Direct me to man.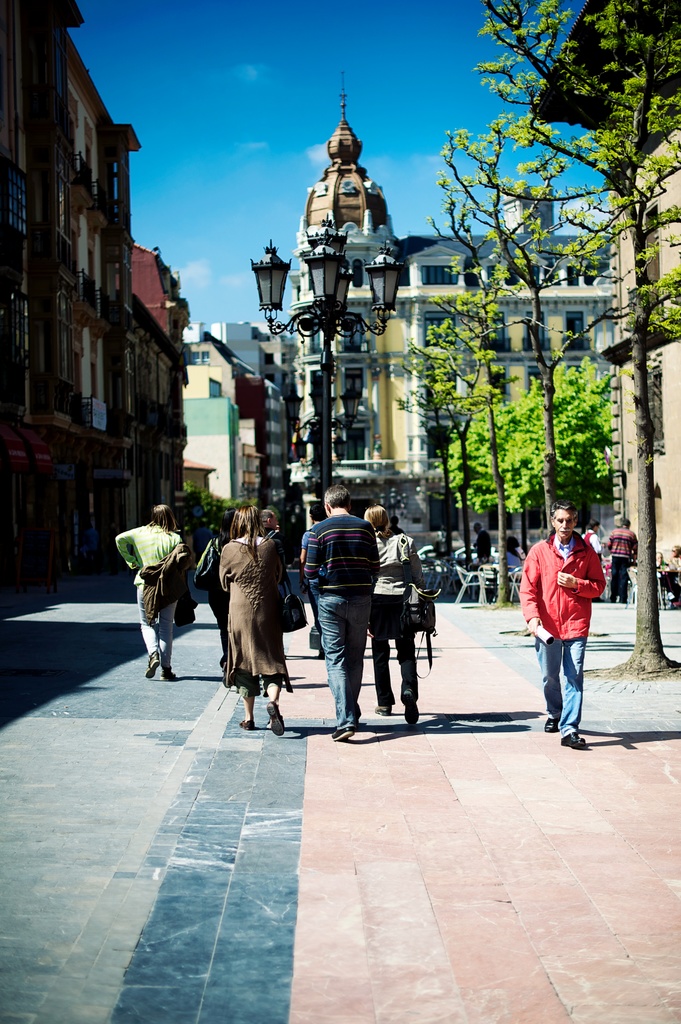
Direction: 260,509,293,582.
